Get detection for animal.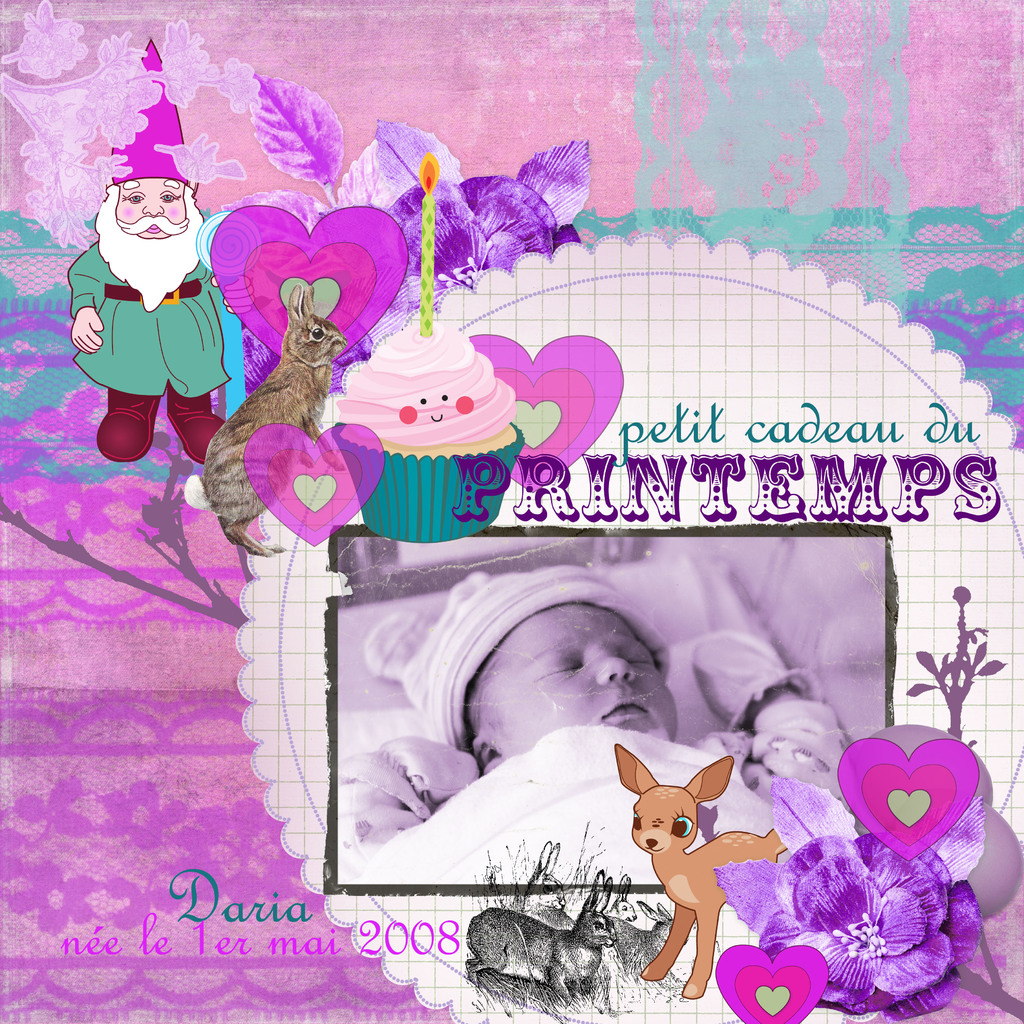
Detection: bbox=(612, 742, 785, 996).
